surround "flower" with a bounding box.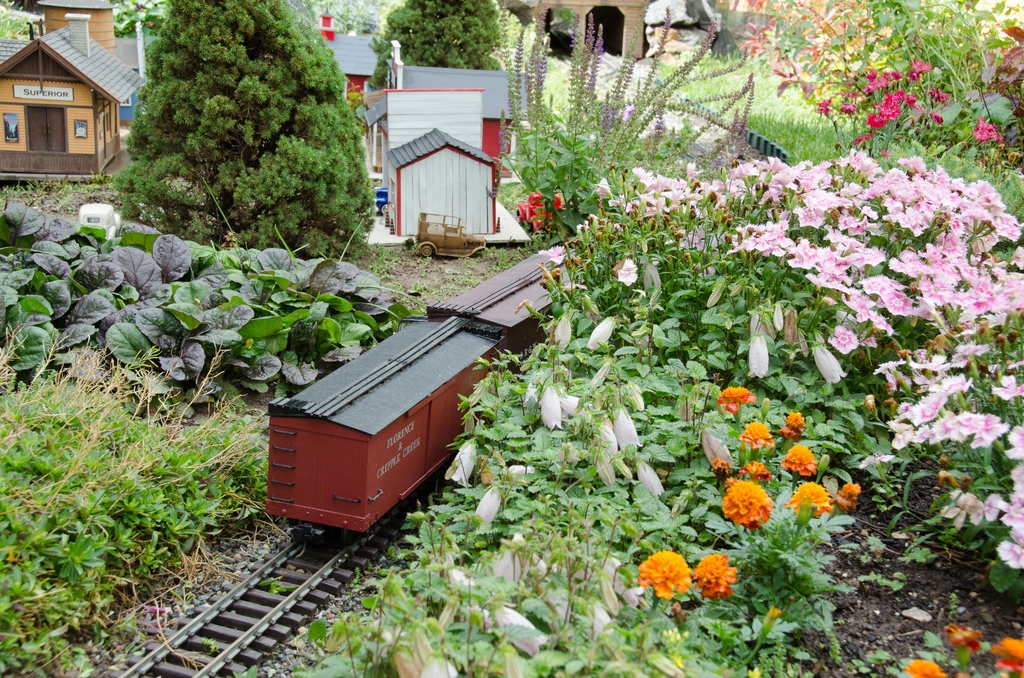
(x1=775, y1=445, x2=815, y2=476).
